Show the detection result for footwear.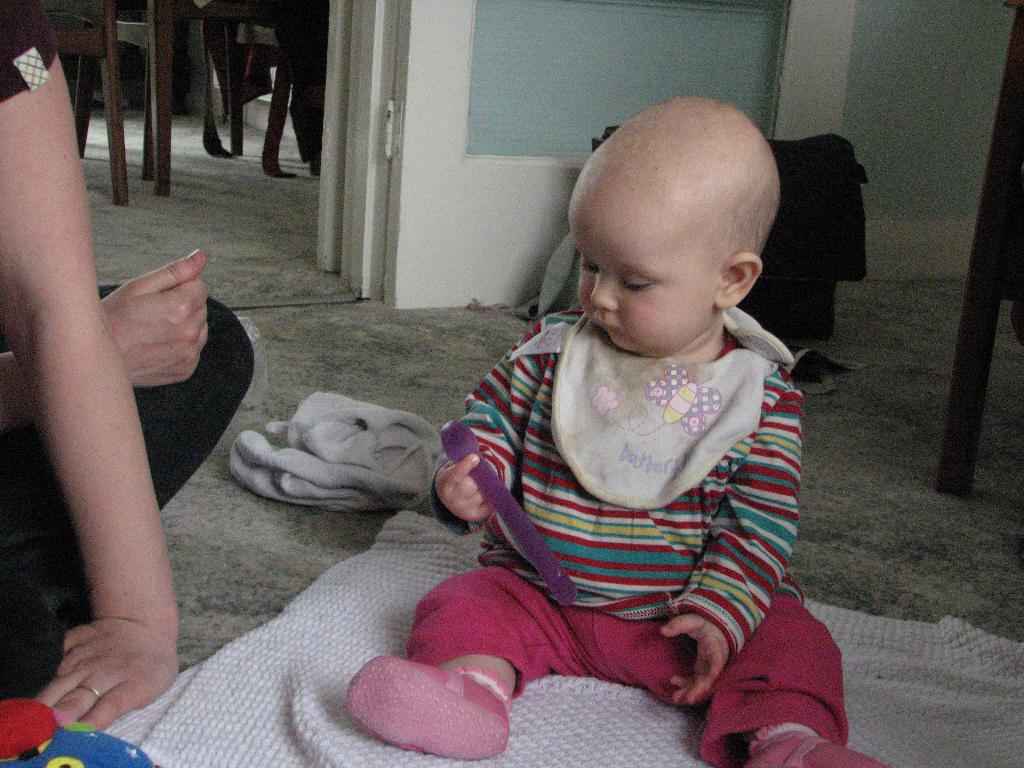
BBox(744, 718, 890, 767).
